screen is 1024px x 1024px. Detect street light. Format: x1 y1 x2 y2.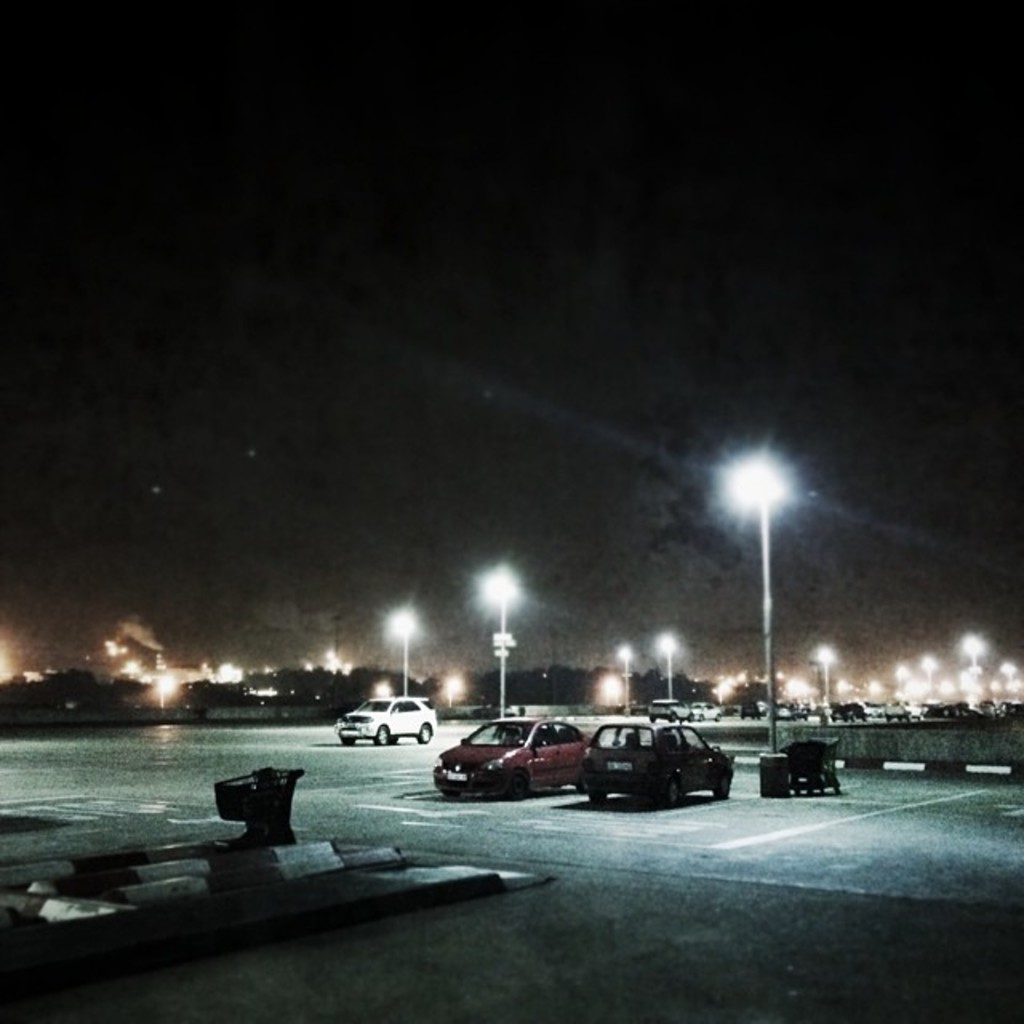
813 640 832 709.
